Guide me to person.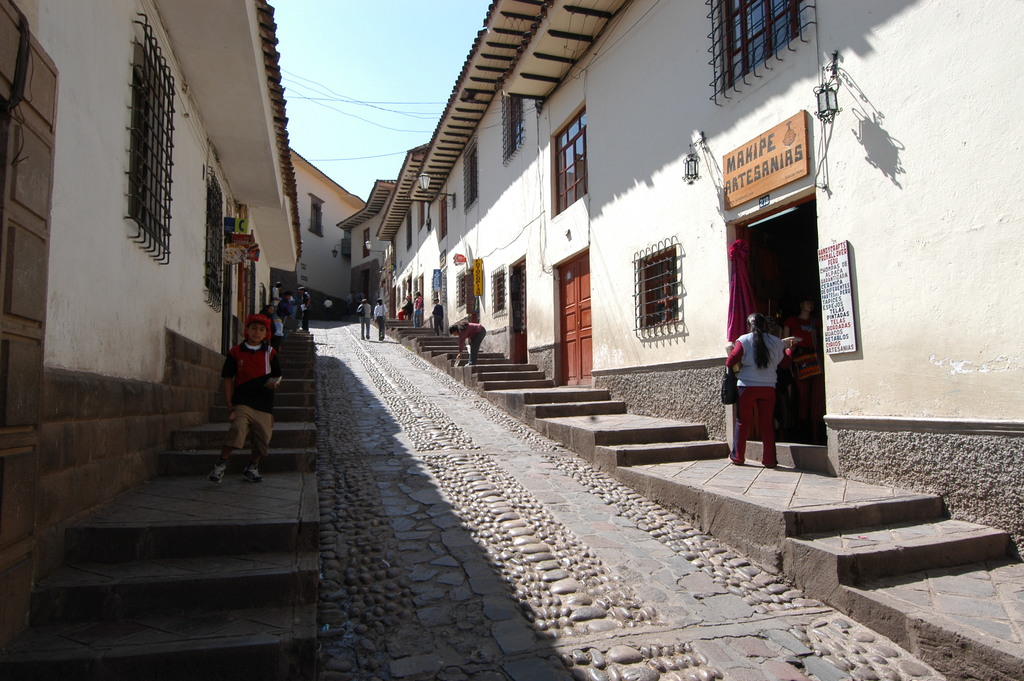
Guidance: <bbox>719, 308, 789, 469</bbox>.
